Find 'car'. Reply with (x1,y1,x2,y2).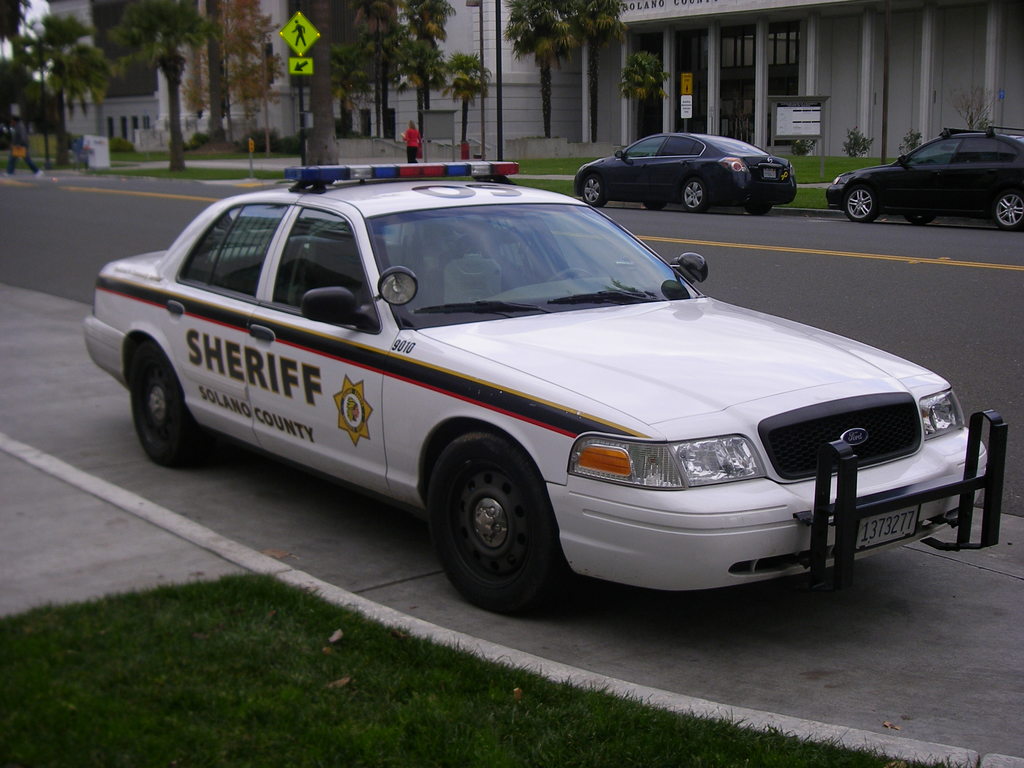
(826,125,1023,232).
